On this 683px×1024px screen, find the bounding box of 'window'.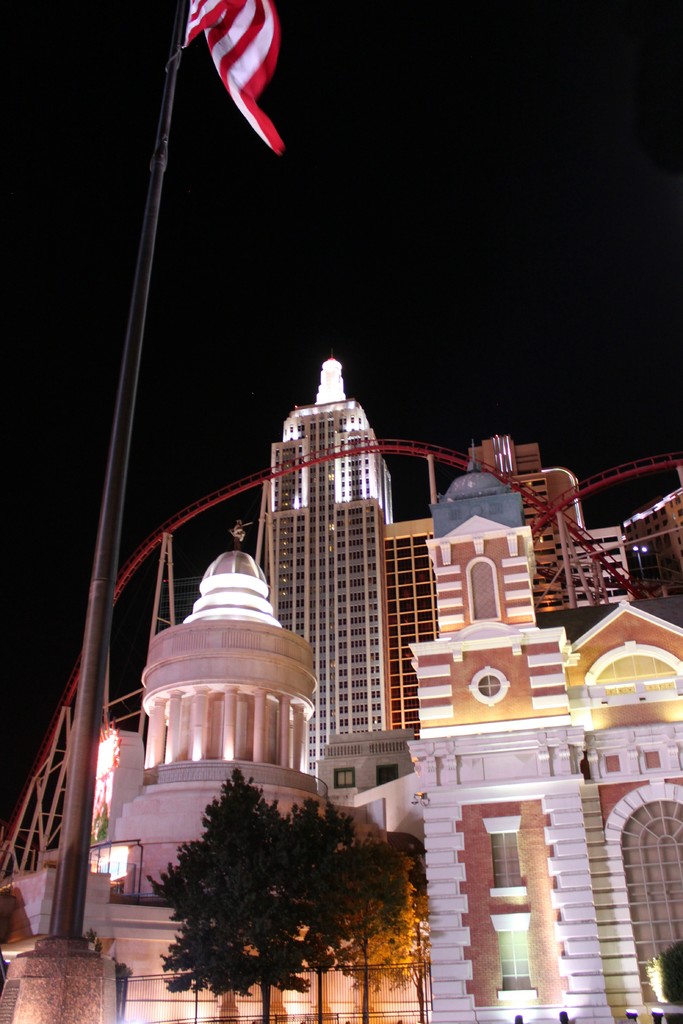
Bounding box: 493, 831, 520, 884.
